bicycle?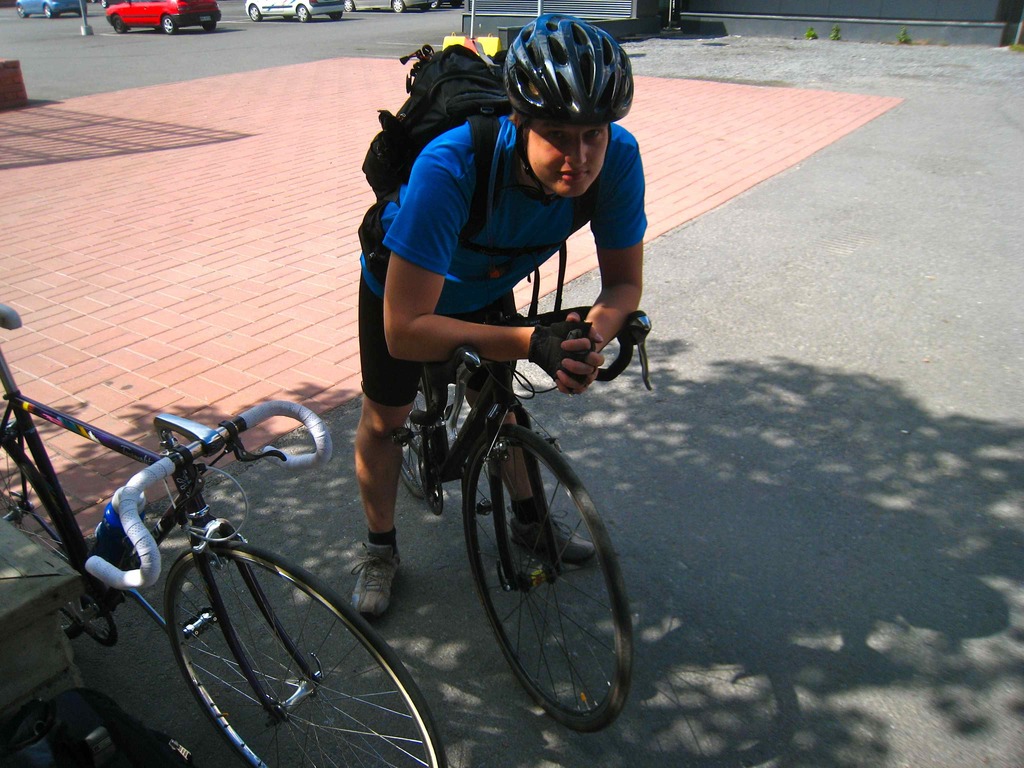
pyautogui.locateOnScreen(346, 294, 656, 735)
